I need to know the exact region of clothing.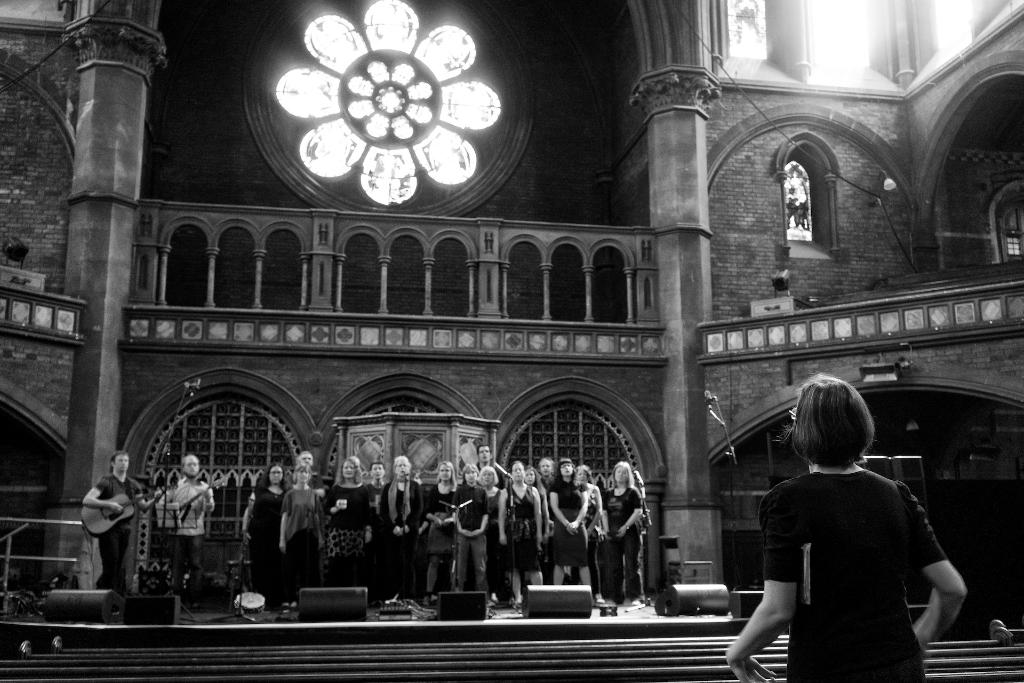
Region: box=[323, 479, 374, 588].
